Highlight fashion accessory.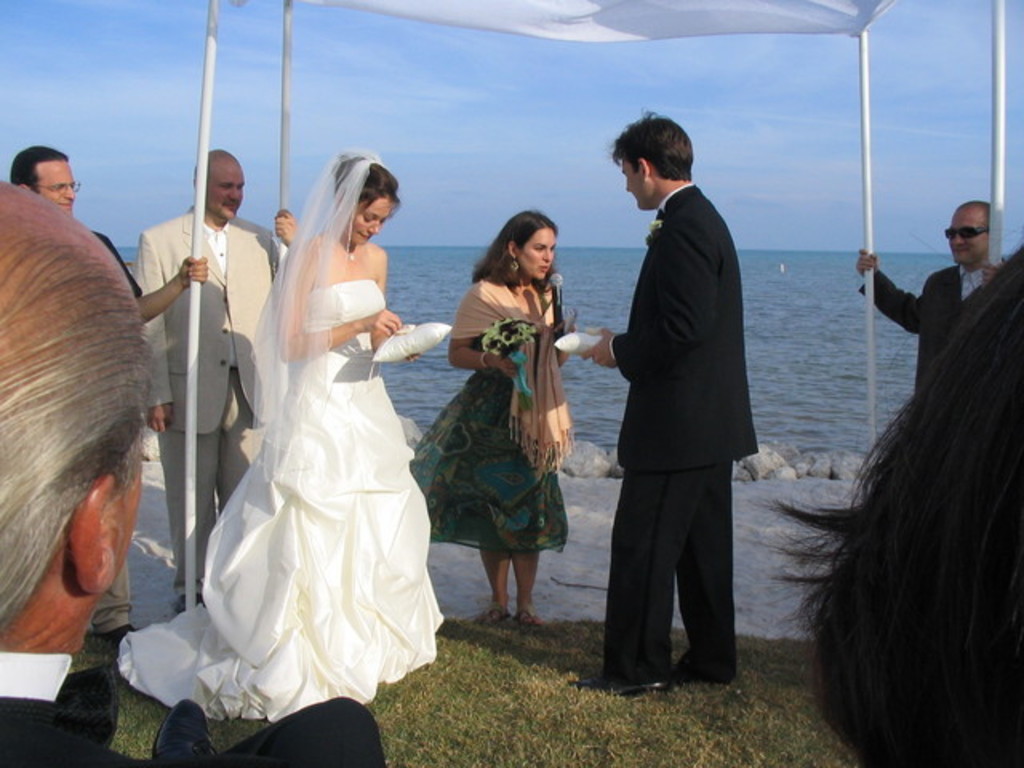
Highlighted region: x1=152, y1=699, x2=216, y2=755.
